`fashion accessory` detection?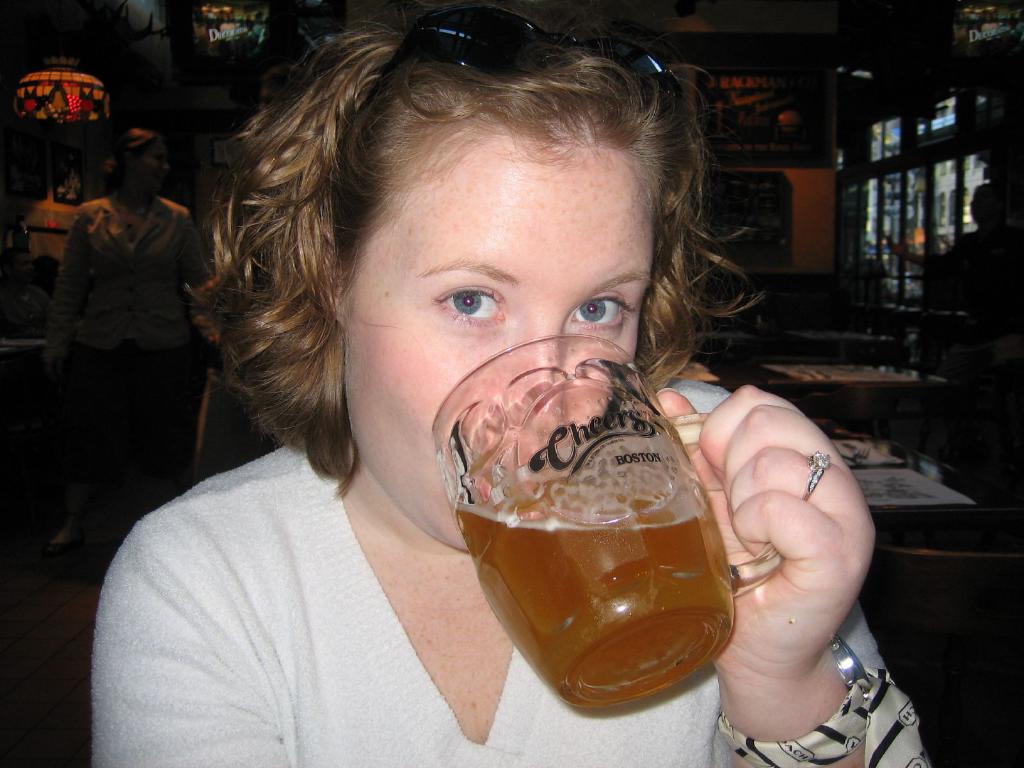
box(351, 0, 678, 115)
